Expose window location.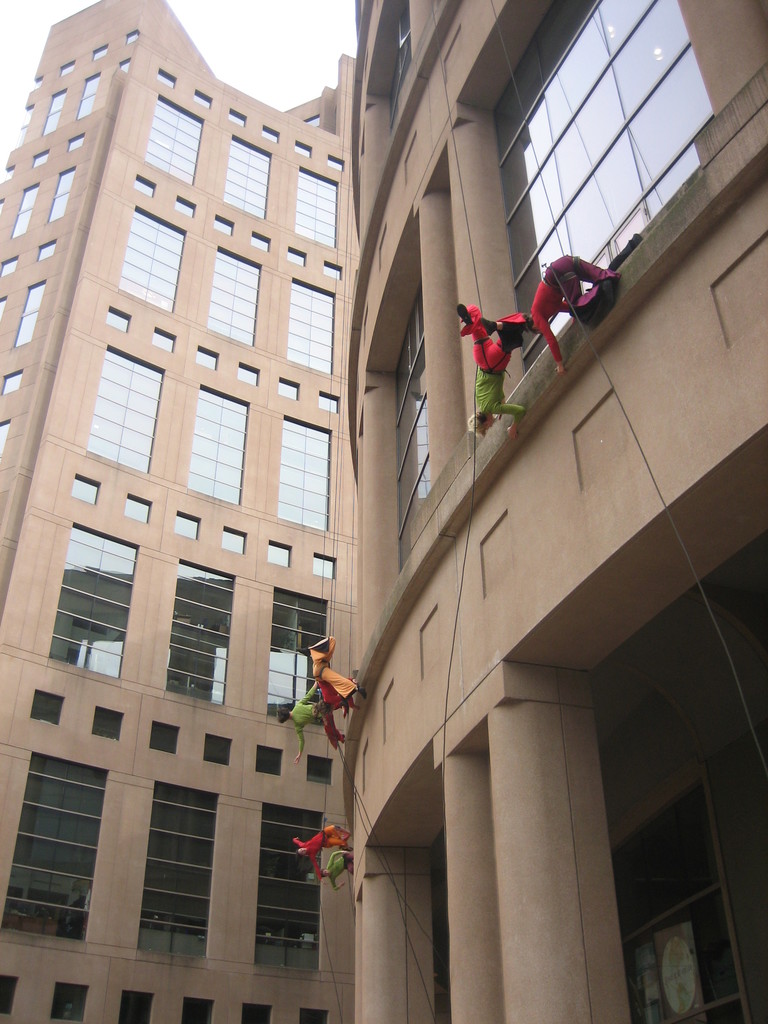
Exposed at x1=292, y1=166, x2=341, y2=248.
